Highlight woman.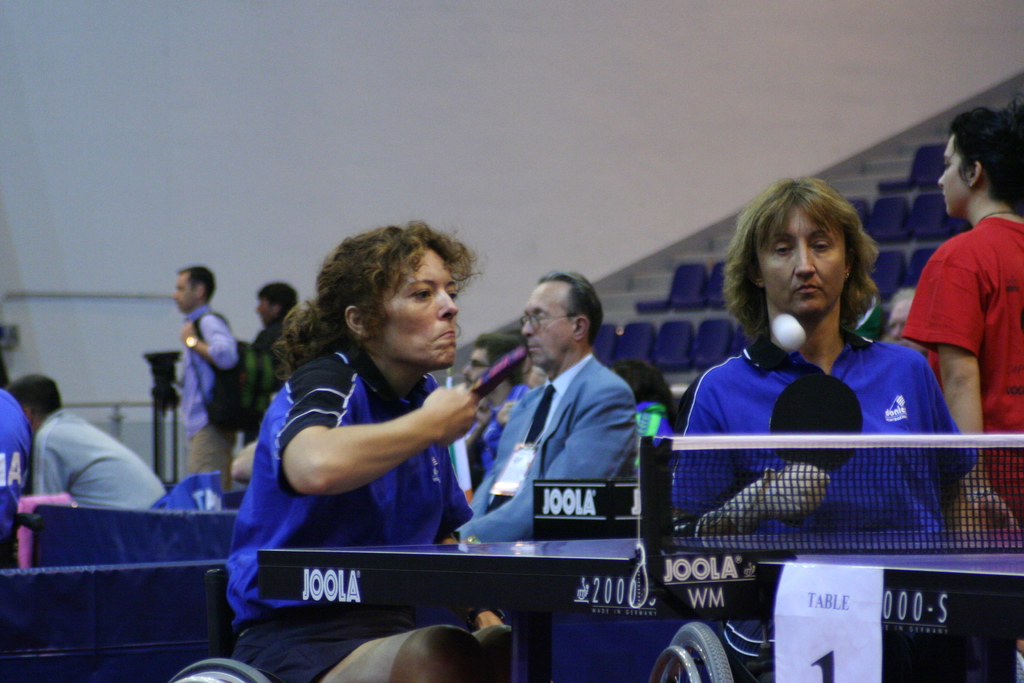
Highlighted region: x1=177, y1=213, x2=547, y2=682.
